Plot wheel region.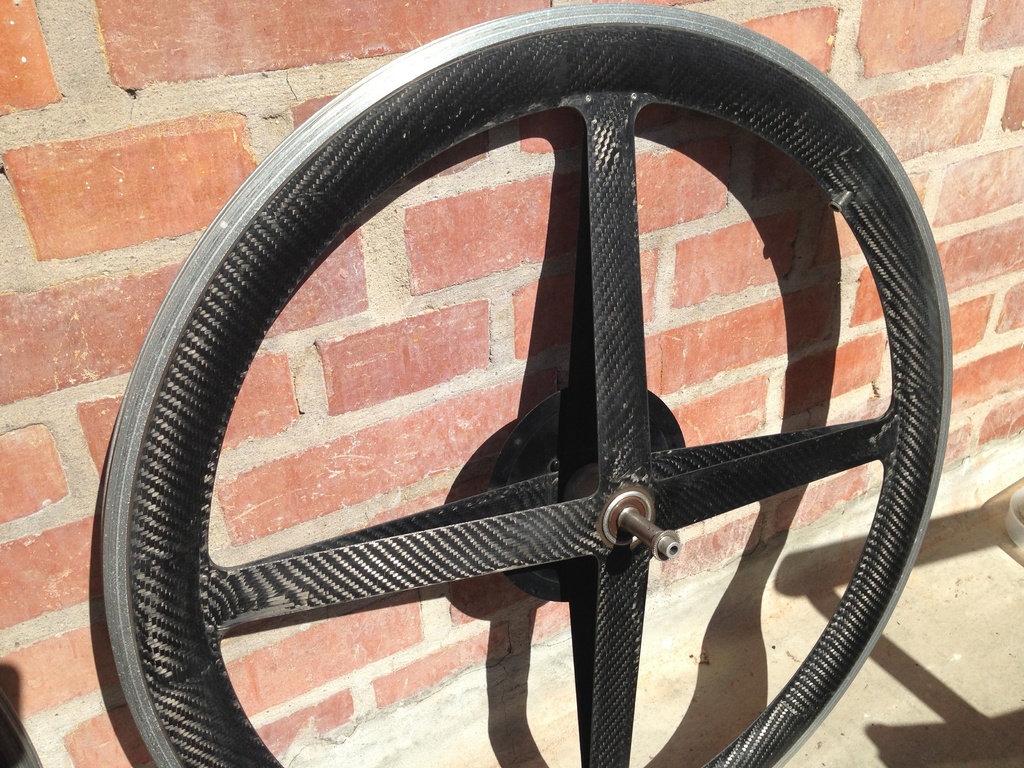
Plotted at box=[94, 1, 957, 767].
